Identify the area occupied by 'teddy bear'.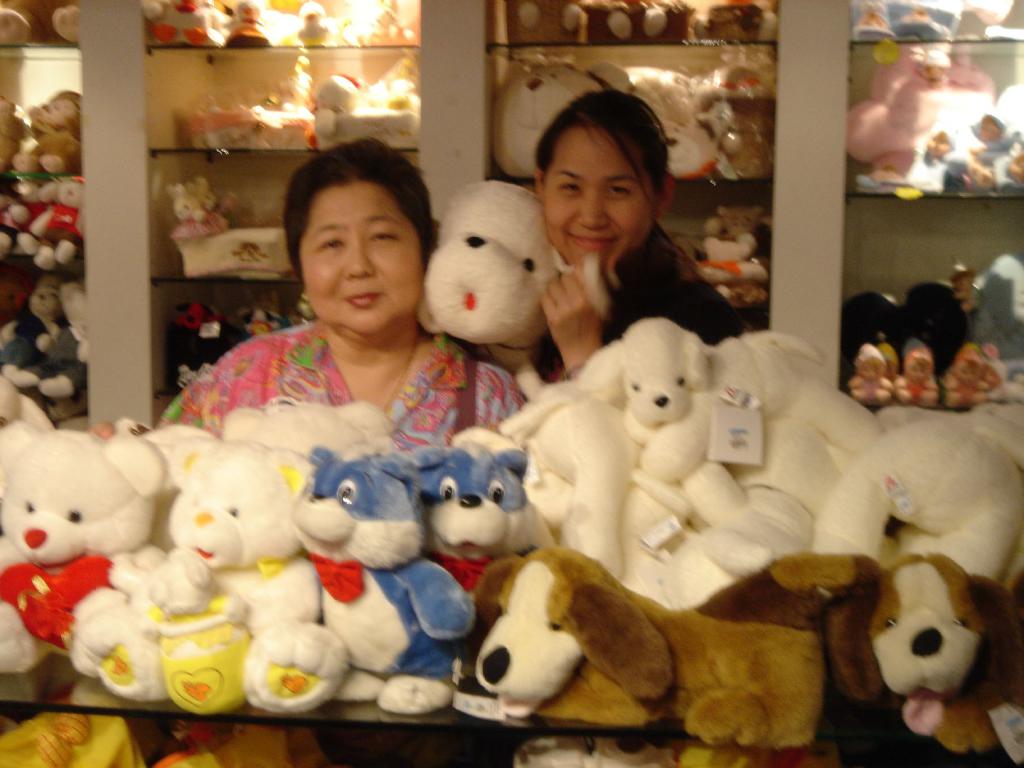
Area: detection(412, 182, 574, 405).
